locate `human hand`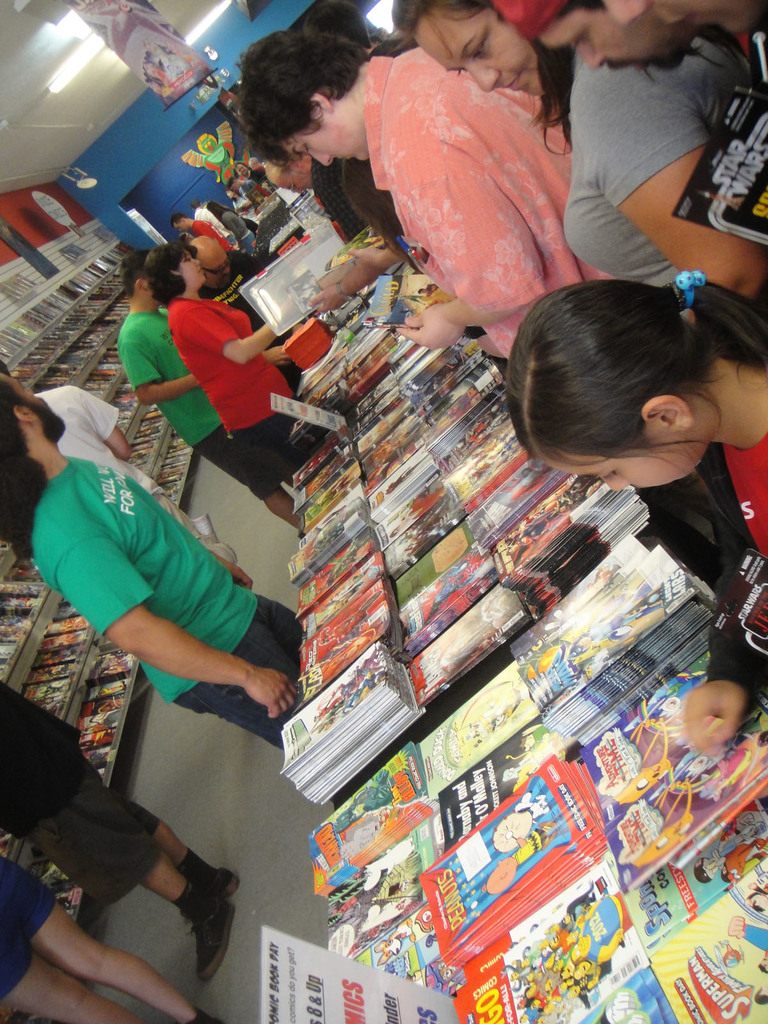
<bbox>310, 286, 342, 316</bbox>
